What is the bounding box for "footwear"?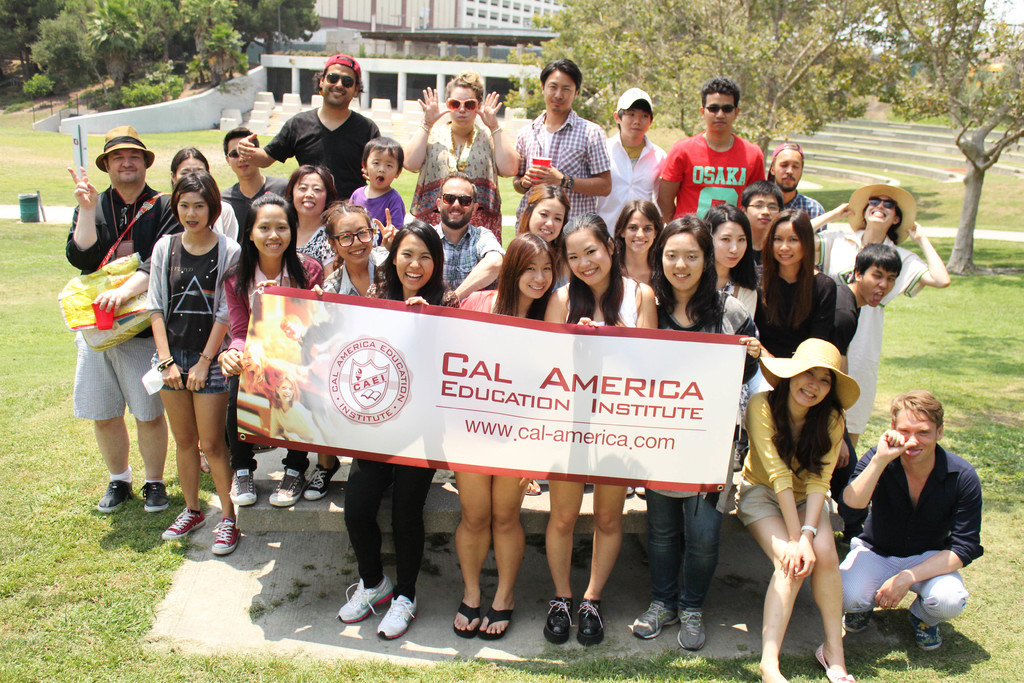
(158, 506, 207, 544).
